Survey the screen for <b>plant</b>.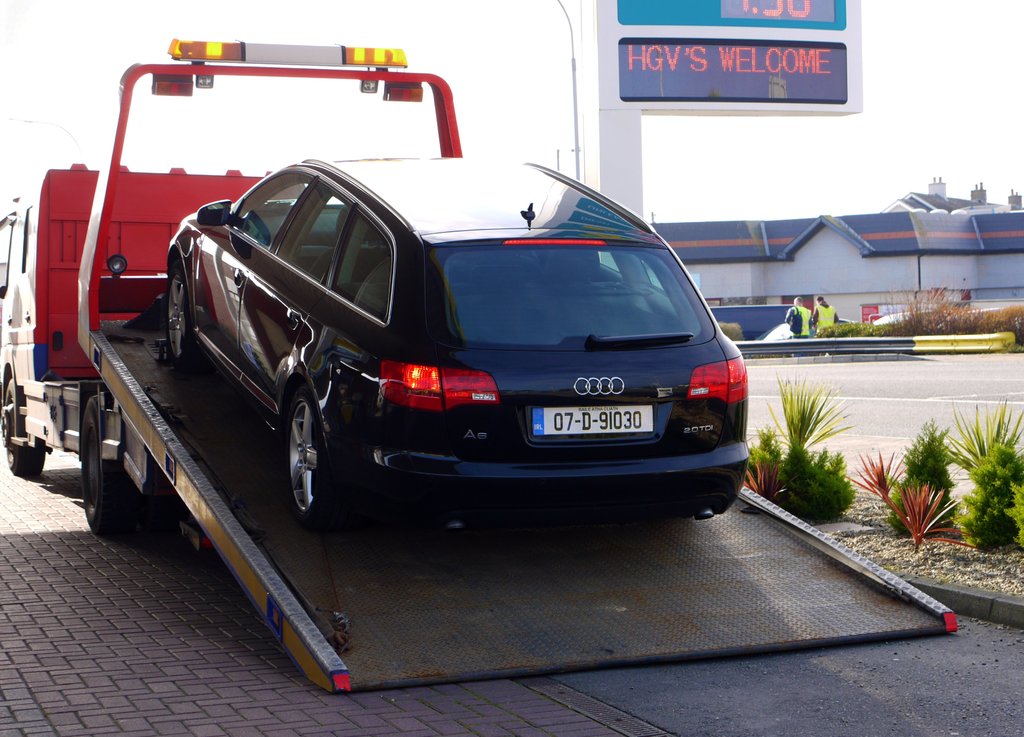
Survey found: box=[718, 318, 740, 344].
